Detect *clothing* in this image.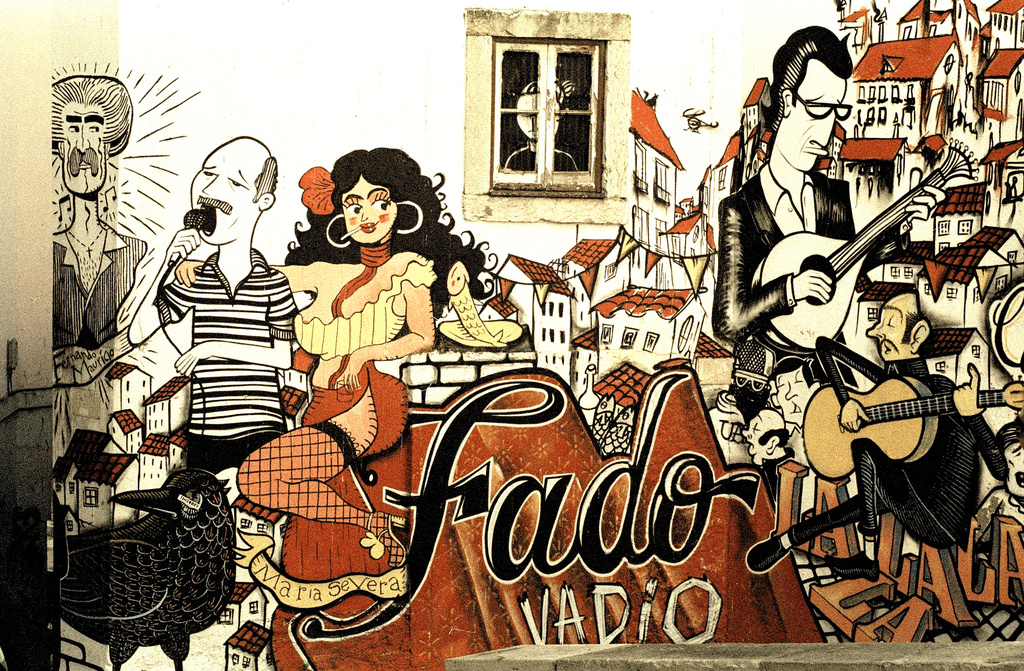
Detection: (left=707, top=170, right=869, bottom=428).
